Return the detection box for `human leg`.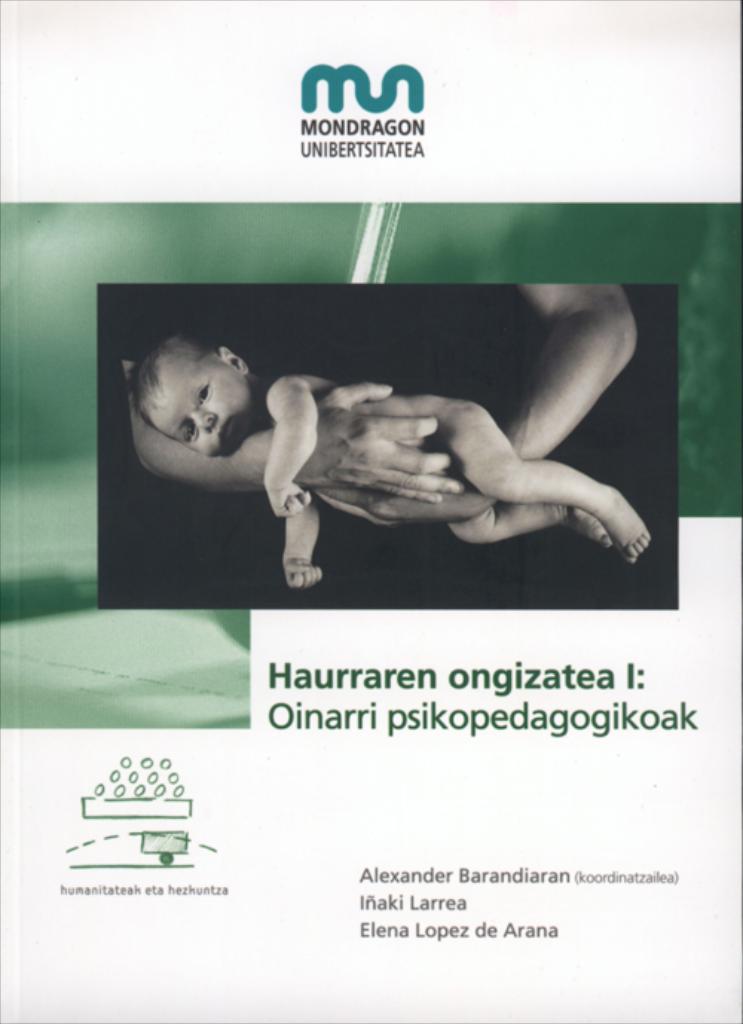
431/404/651/560.
